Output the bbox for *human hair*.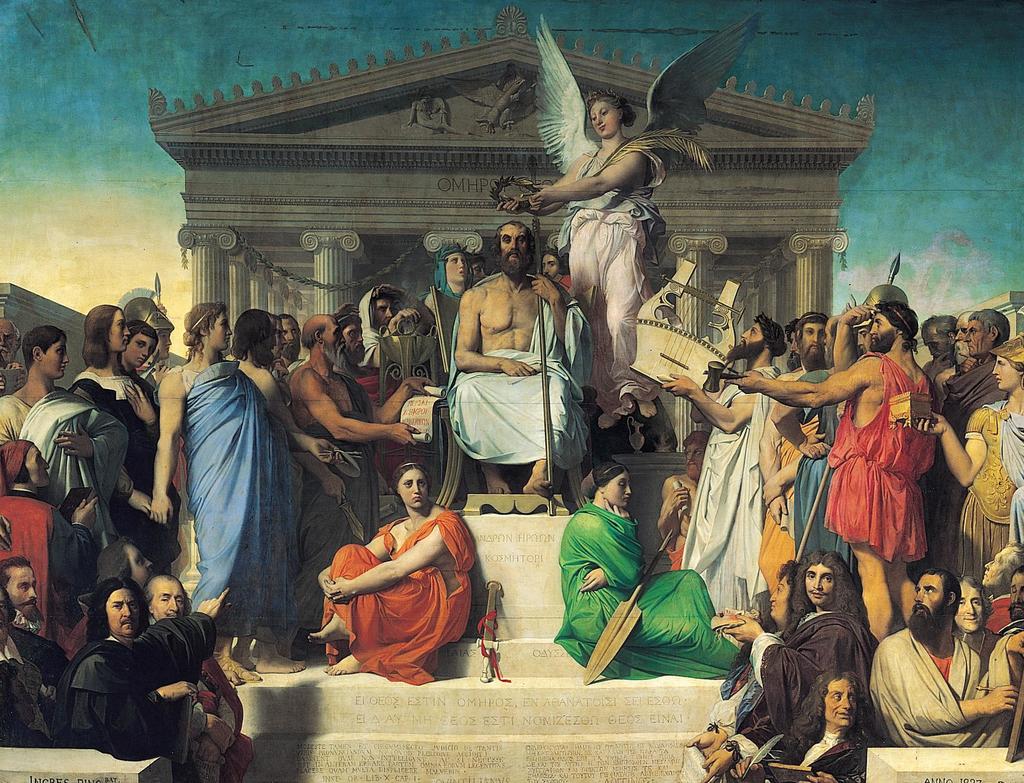
(left=82, top=303, right=121, bottom=369).
